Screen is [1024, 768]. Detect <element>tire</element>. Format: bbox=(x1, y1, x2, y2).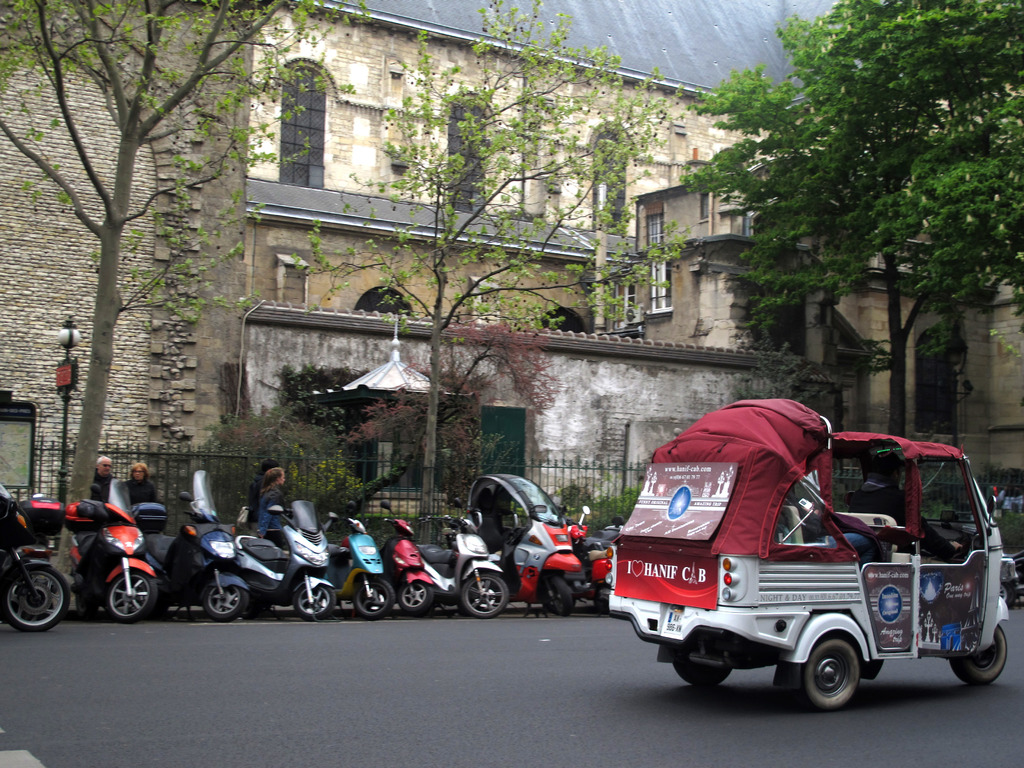
bbox=(996, 581, 1019, 614).
